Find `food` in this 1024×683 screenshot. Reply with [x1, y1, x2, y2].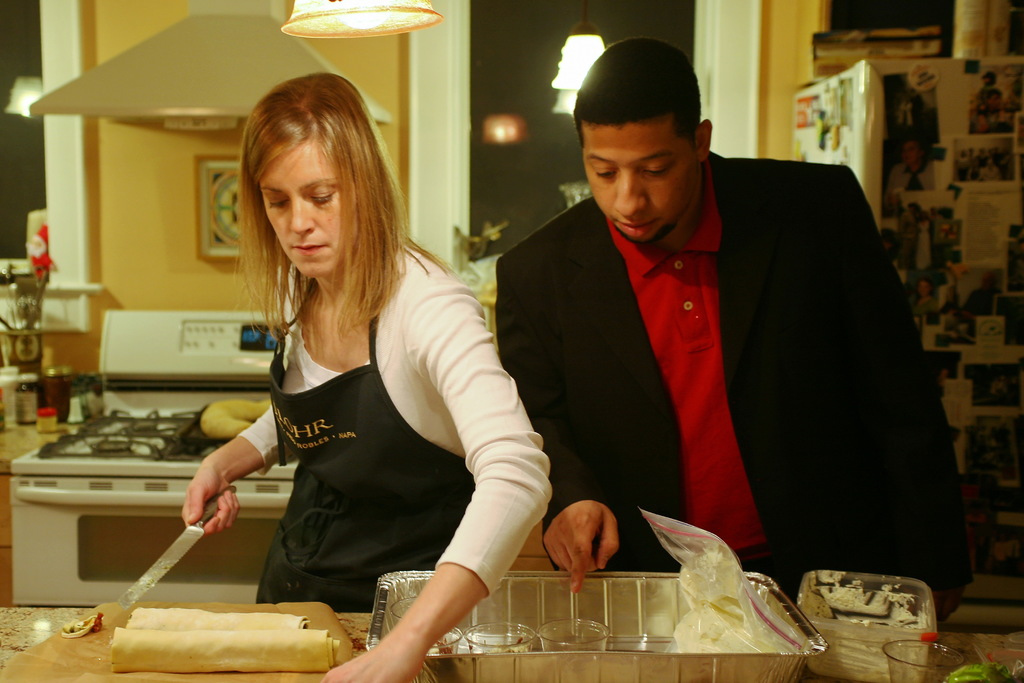
[111, 627, 338, 673].
